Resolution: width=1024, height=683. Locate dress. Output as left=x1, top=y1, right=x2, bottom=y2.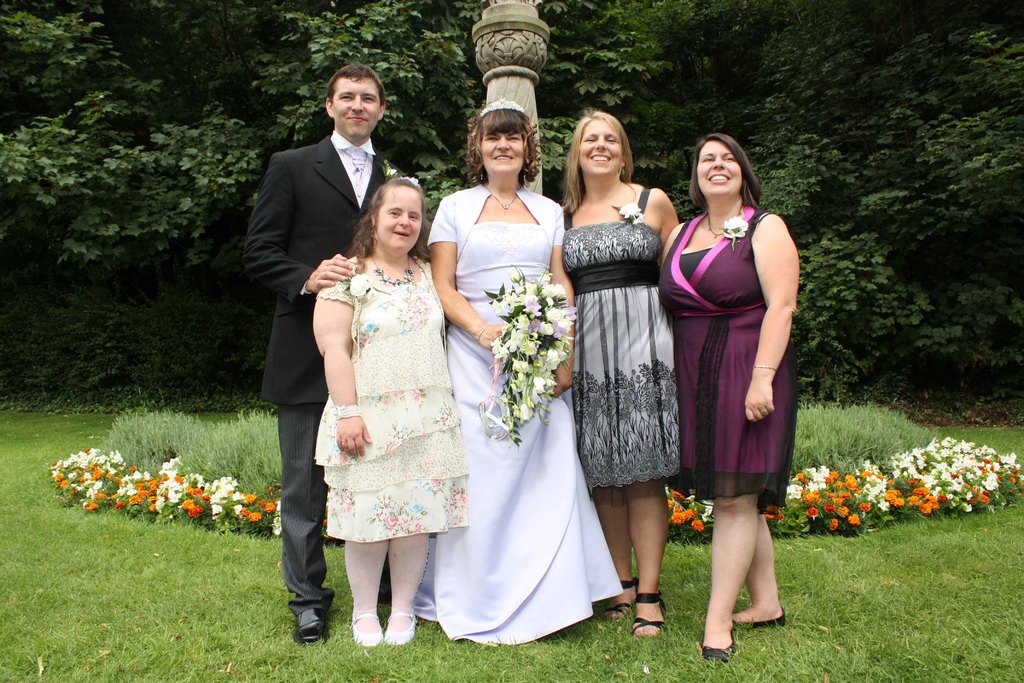
left=410, top=183, right=619, bottom=647.
